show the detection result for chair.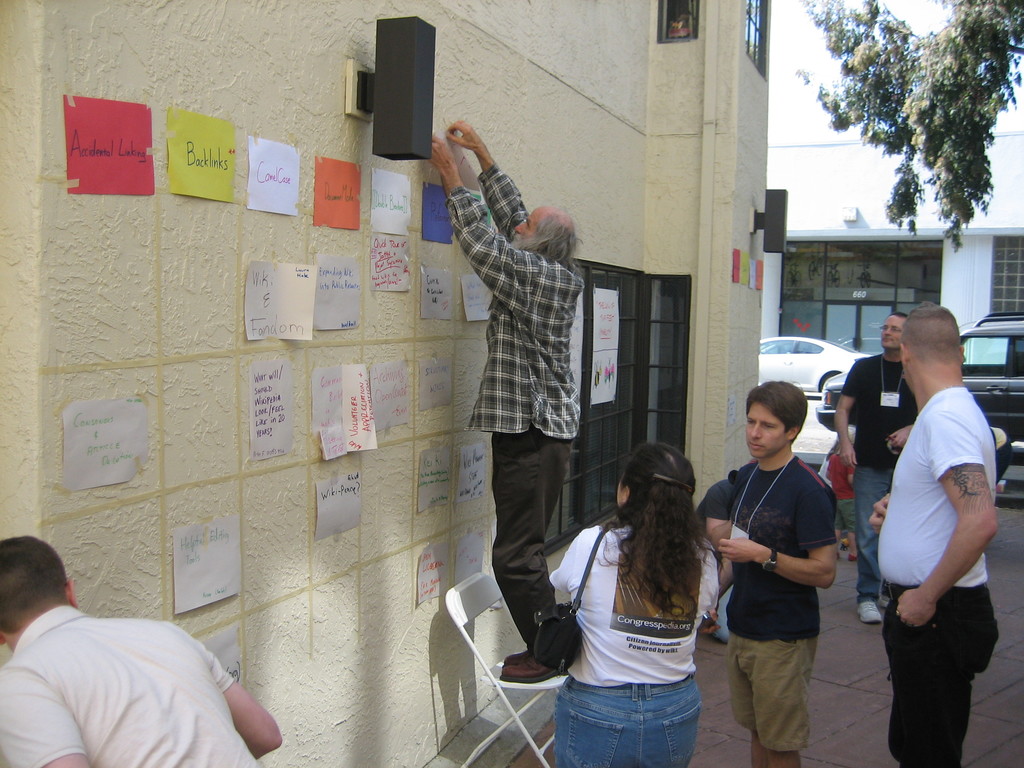
439,568,571,767.
